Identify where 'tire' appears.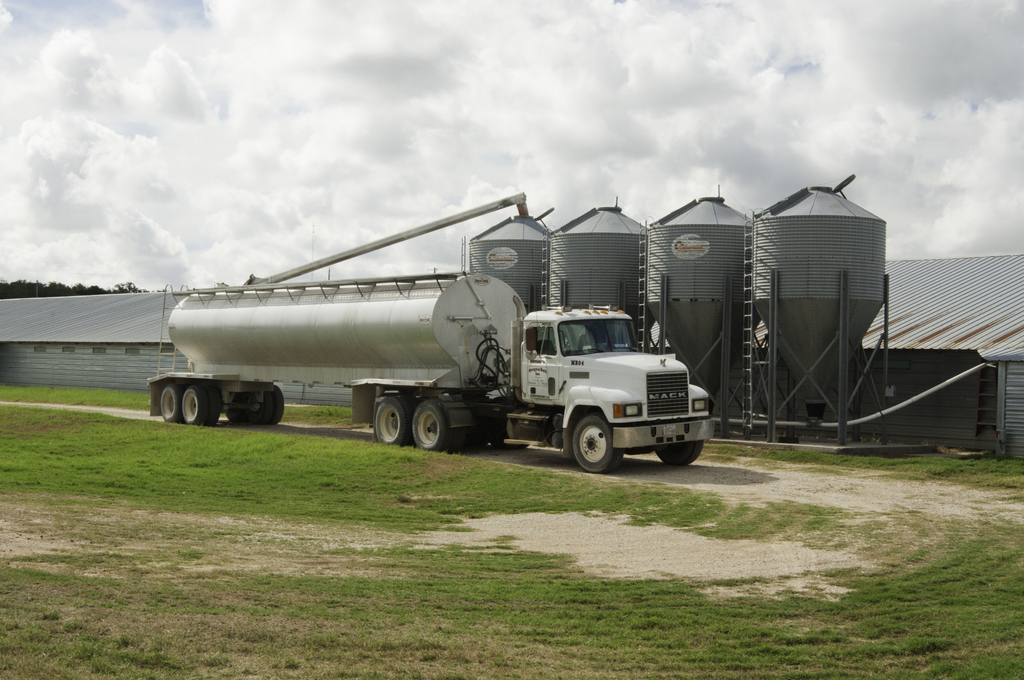
Appears at crop(206, 382, 224, 427).
